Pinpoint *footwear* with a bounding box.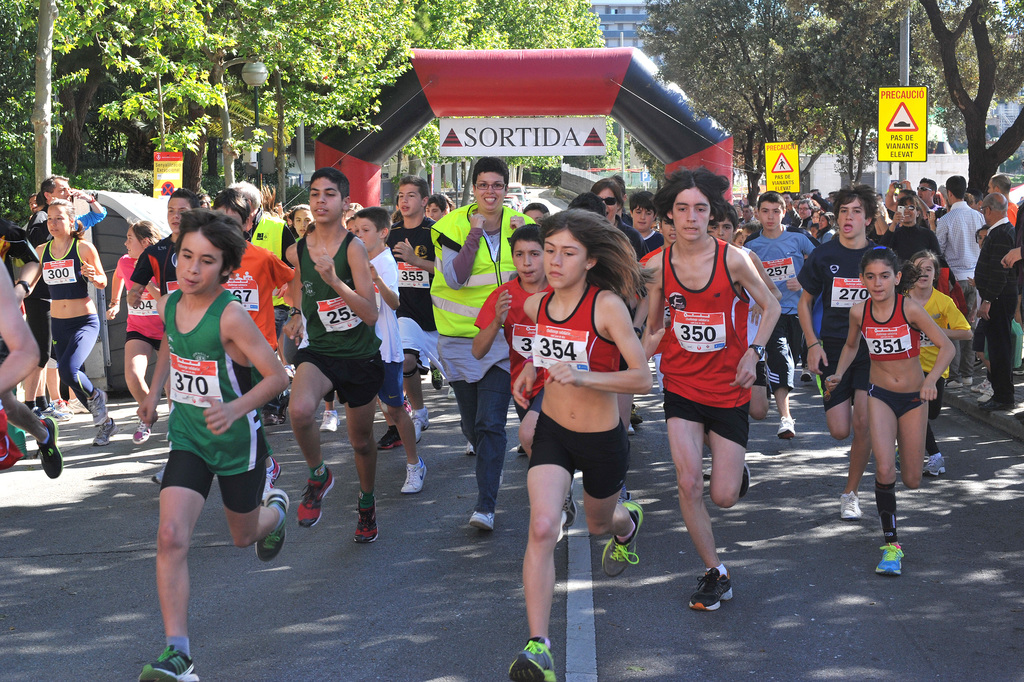
[left=412, top=412, right=433, bottom=444].
